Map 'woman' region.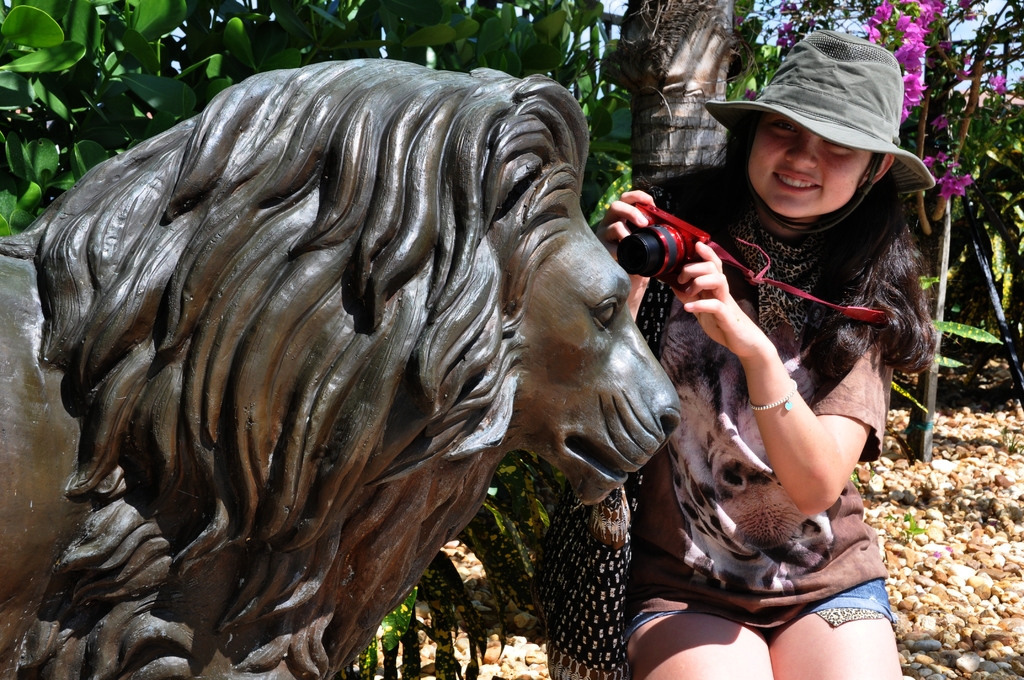
Mapped to bbox=[588, 31, 942, 679].
